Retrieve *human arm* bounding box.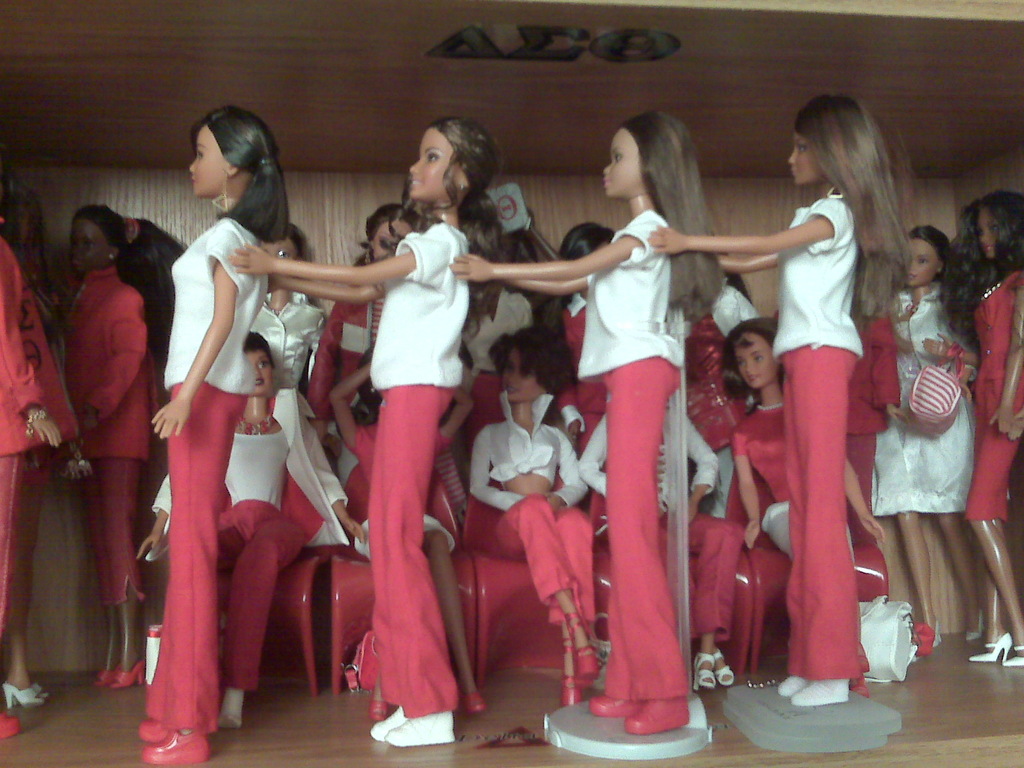
Bounding box: x1=295 y1=271 x2=346 y2=416.
